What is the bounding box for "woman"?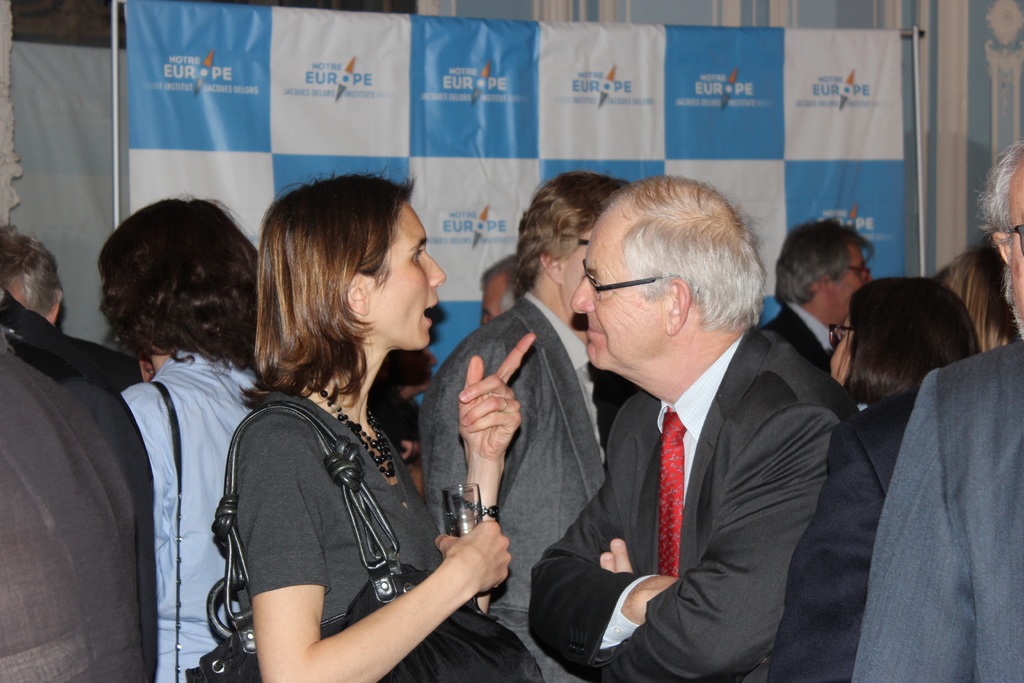
[204,172,497,677].
